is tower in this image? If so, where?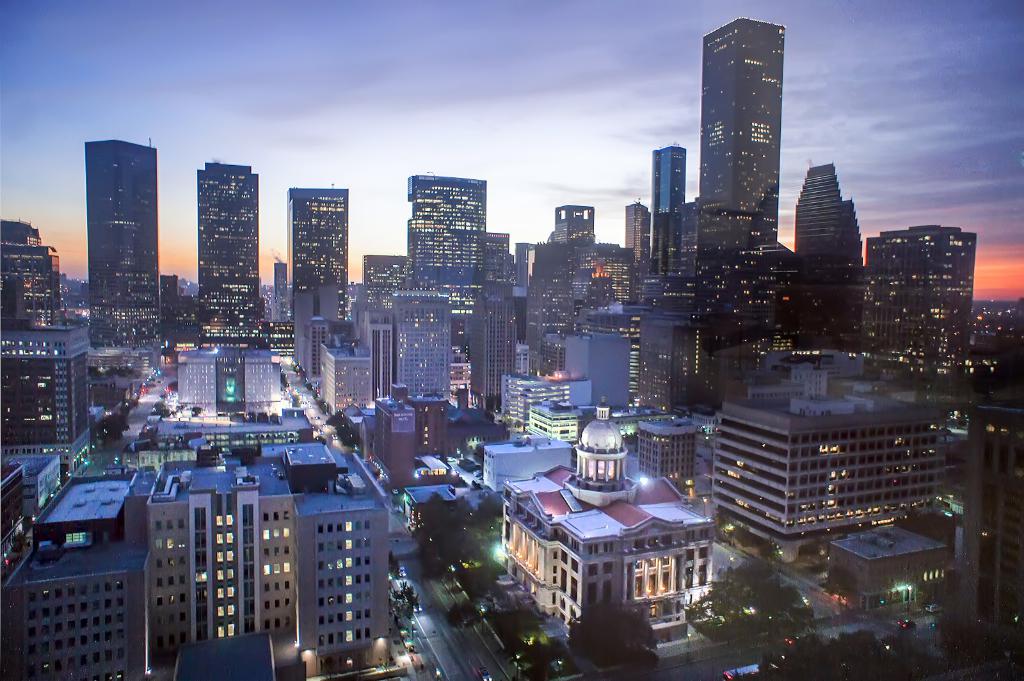
Yes, at box(694, 20, 790, 252).
